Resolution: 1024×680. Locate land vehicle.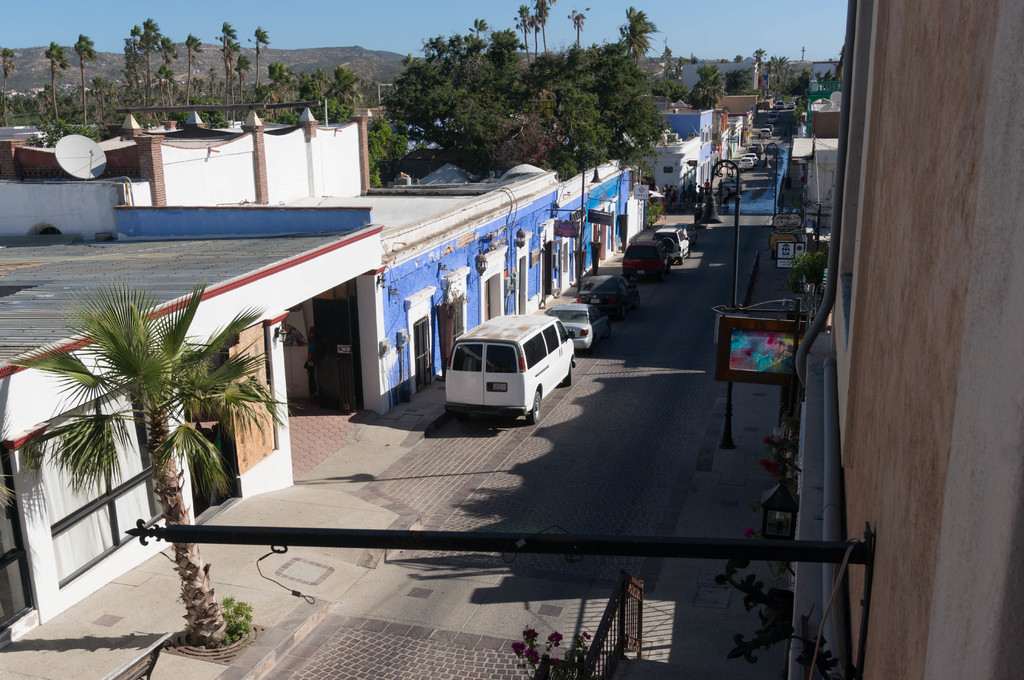
653,227,692,267.
